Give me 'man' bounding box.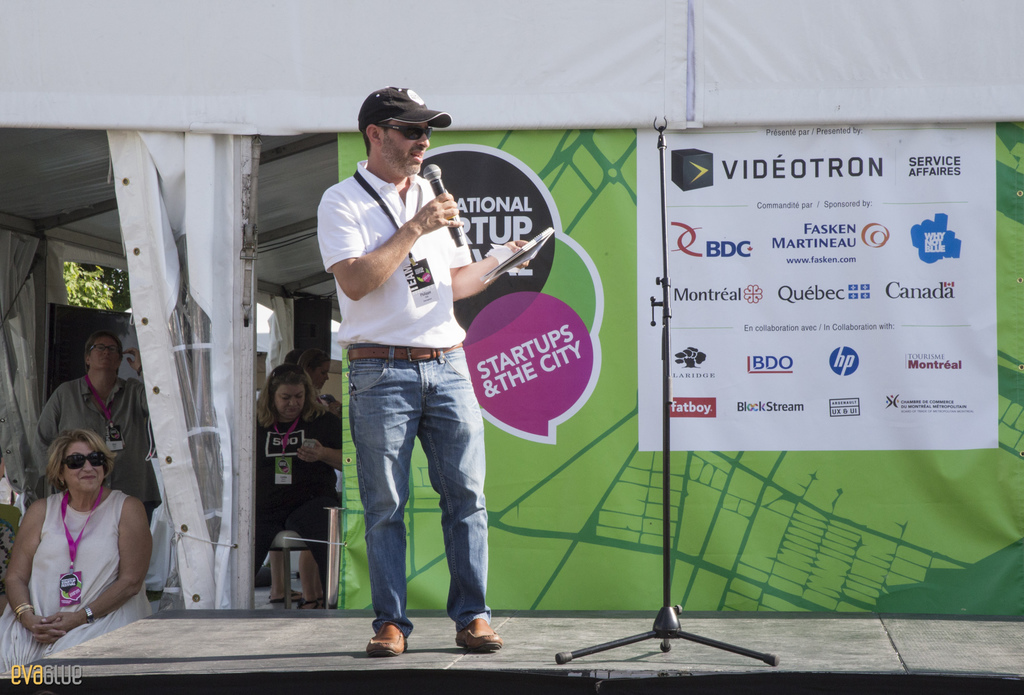
31 329 153 521.
